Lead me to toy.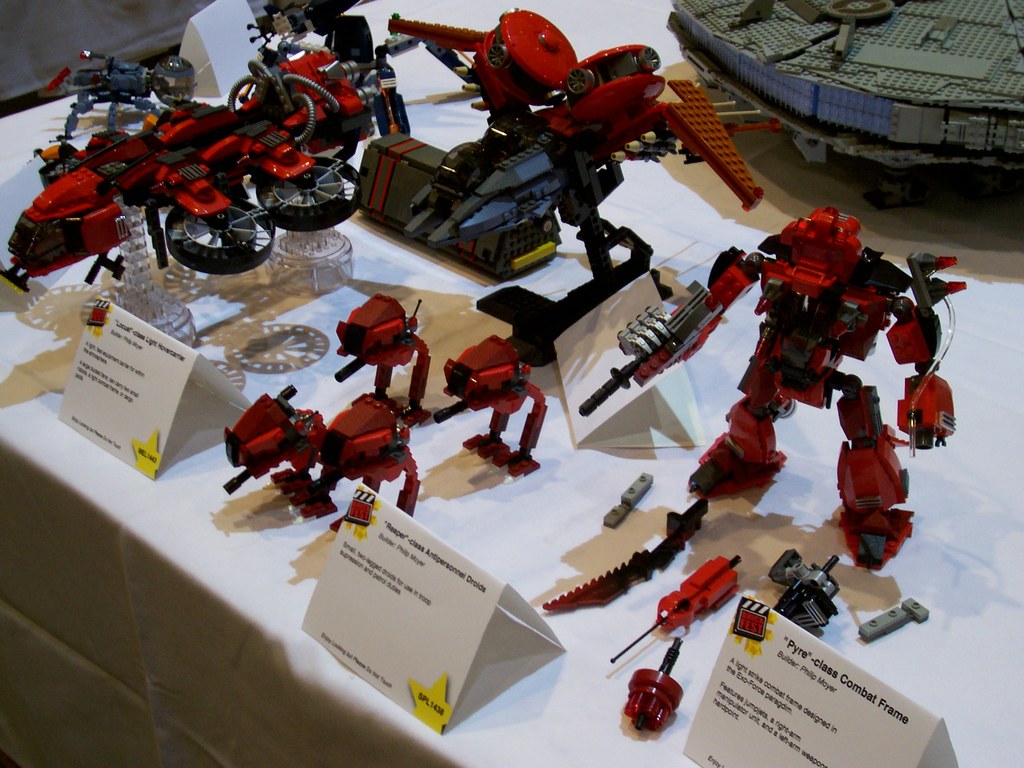
Lead to (left=205, top=10, right=424, bottom=193).
